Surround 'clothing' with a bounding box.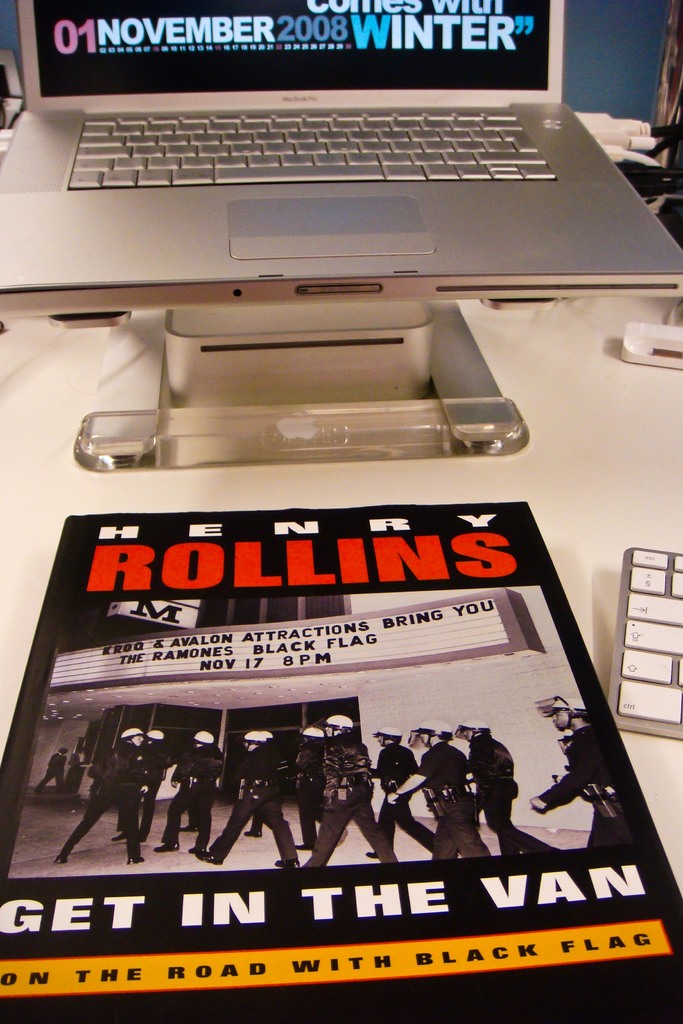
locate(53, 747, 153, 879).
